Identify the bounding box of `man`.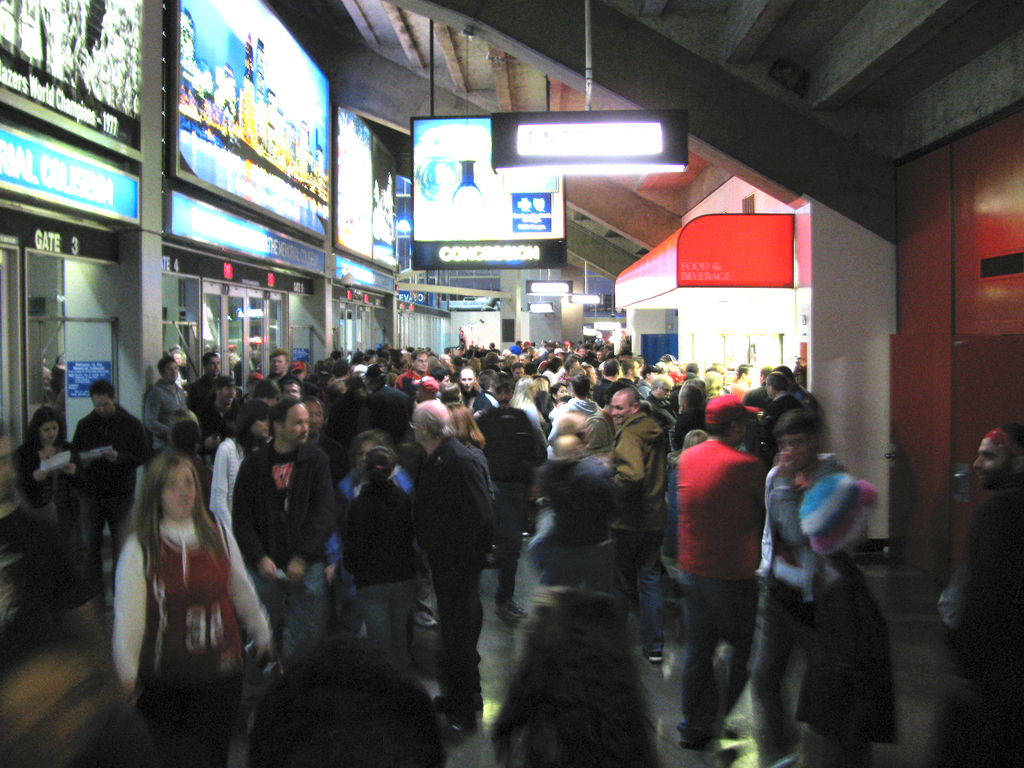
[left=456, top=365, right=499, bottom=406].
